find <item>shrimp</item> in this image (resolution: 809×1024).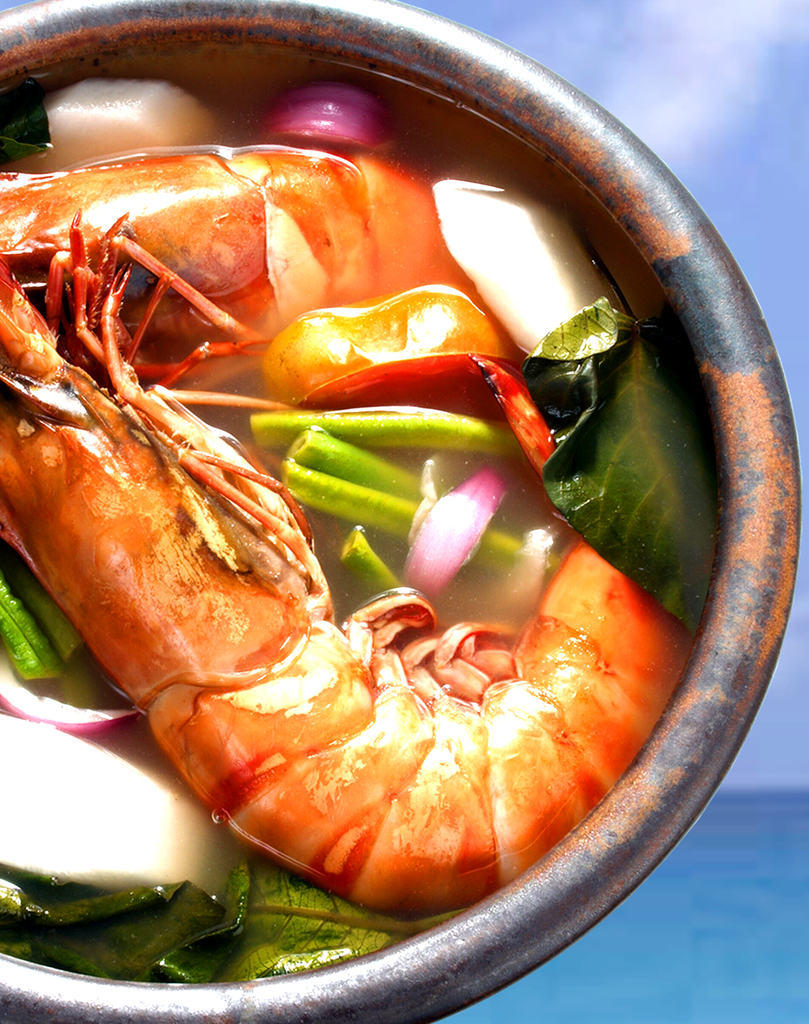
<region>0, 207, 688, 913</region>.
